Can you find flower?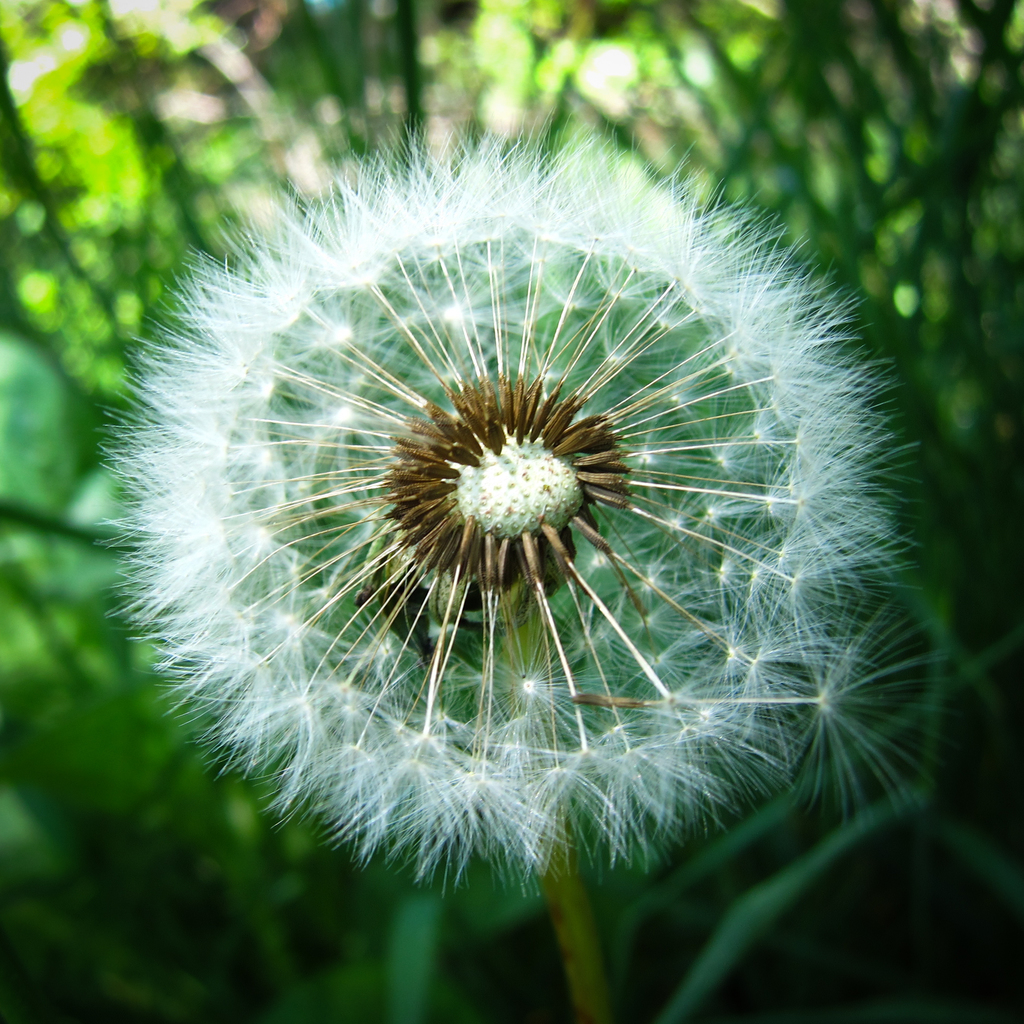
Yes, bounding box: [94, 134, 927, 895].
